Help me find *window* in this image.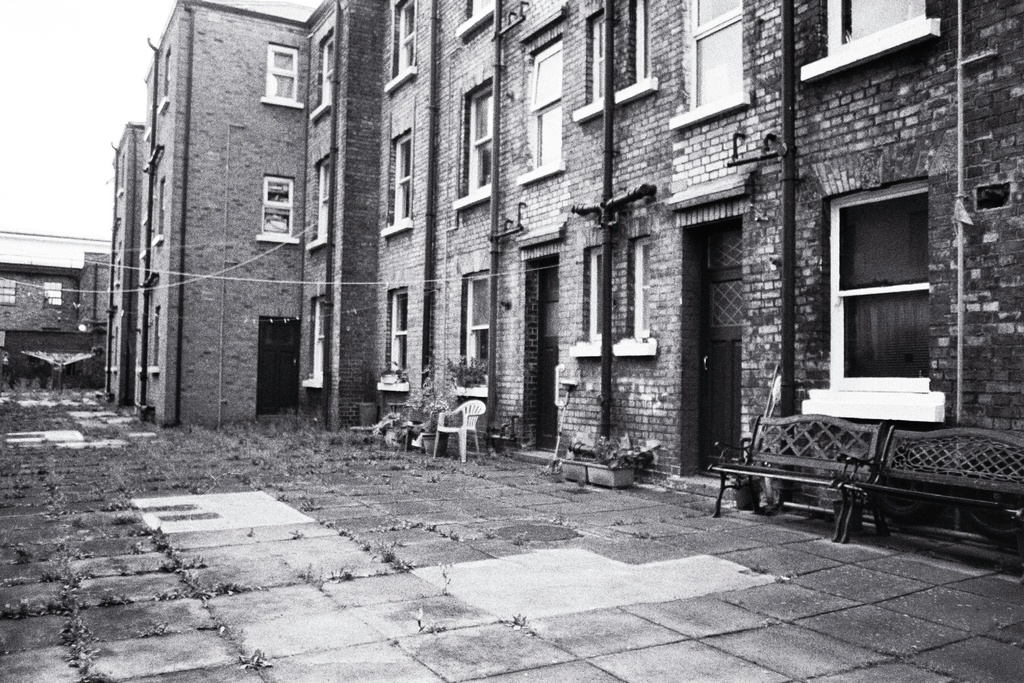
Found it: (590, 15, 609, 96).
